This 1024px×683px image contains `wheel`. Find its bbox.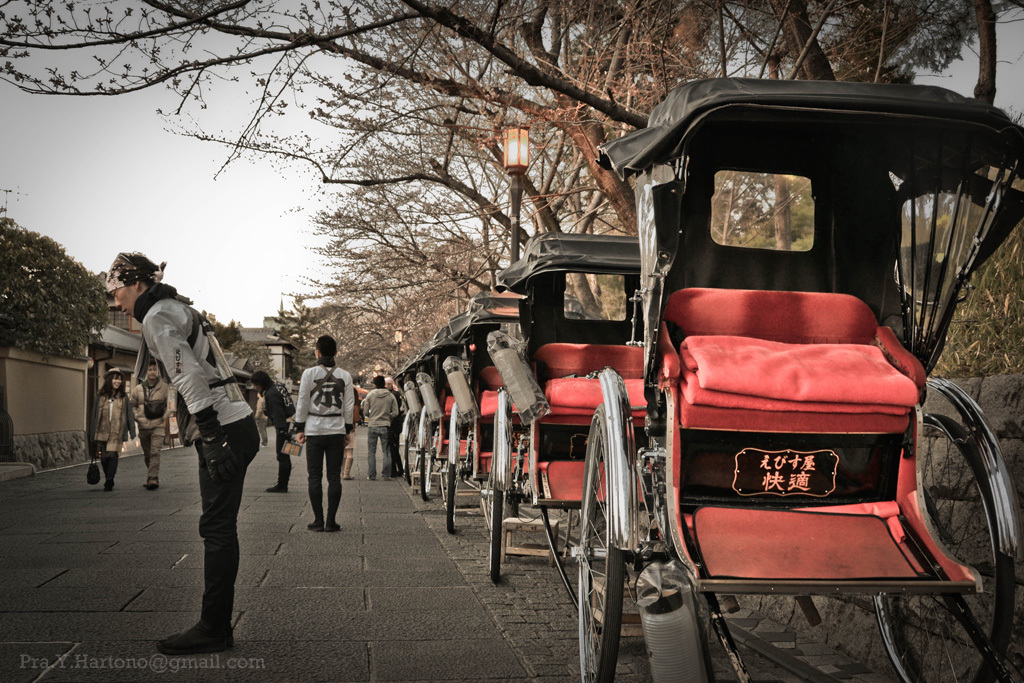
pyautogui.locateOnScreen(570, 405, 623, 682).
